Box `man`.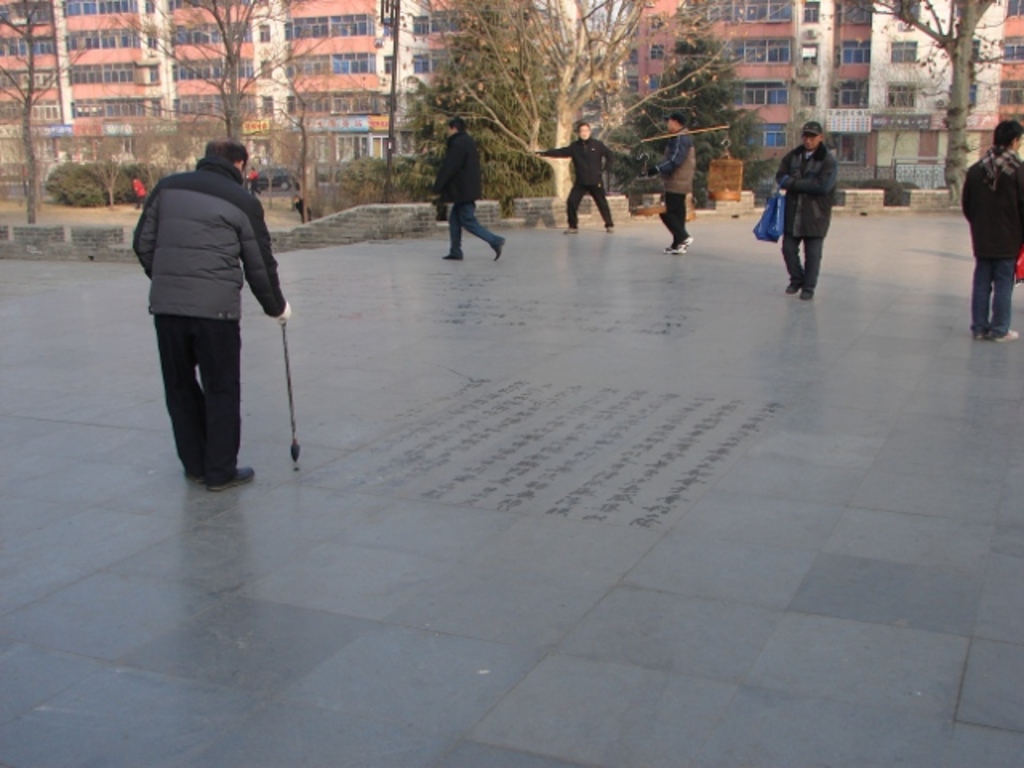
(648,114,693,253).
